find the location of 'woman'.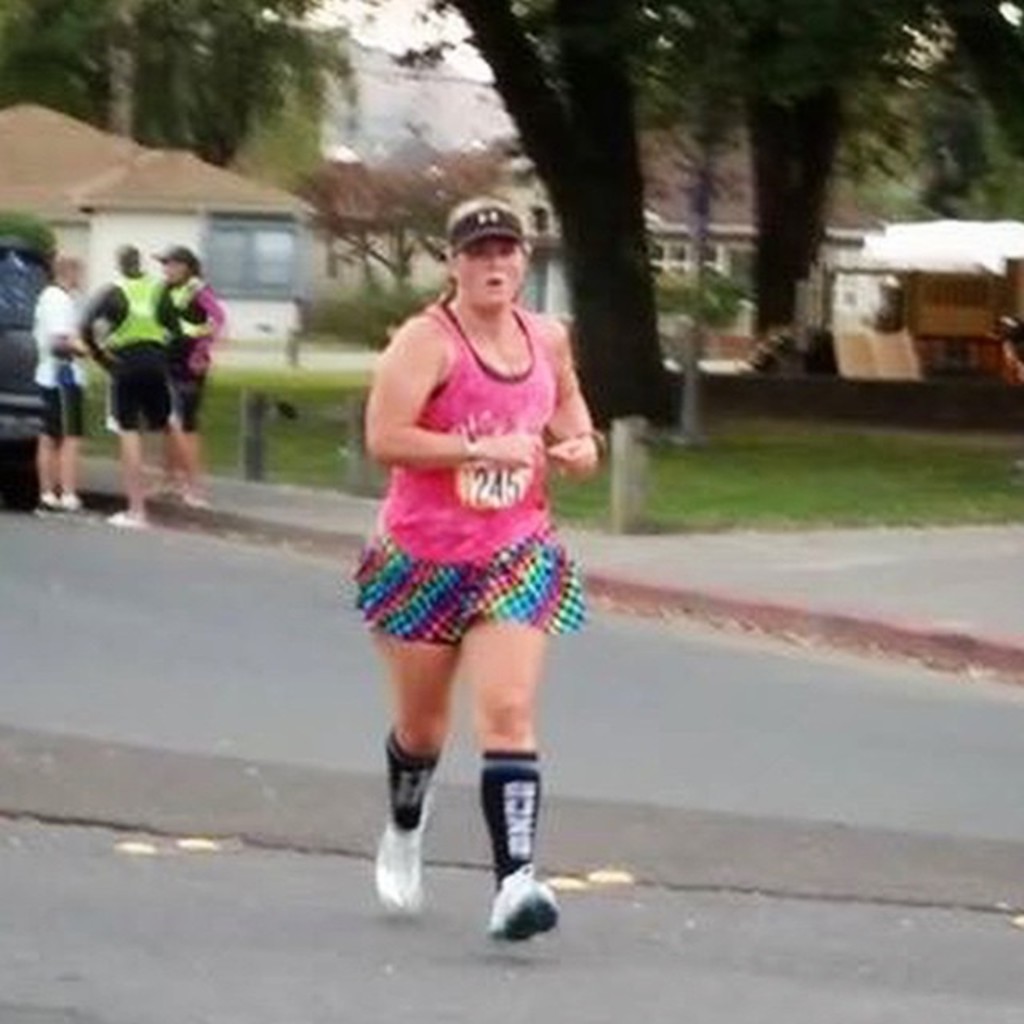
Location: bbox=[334, 203, 616, 901].
